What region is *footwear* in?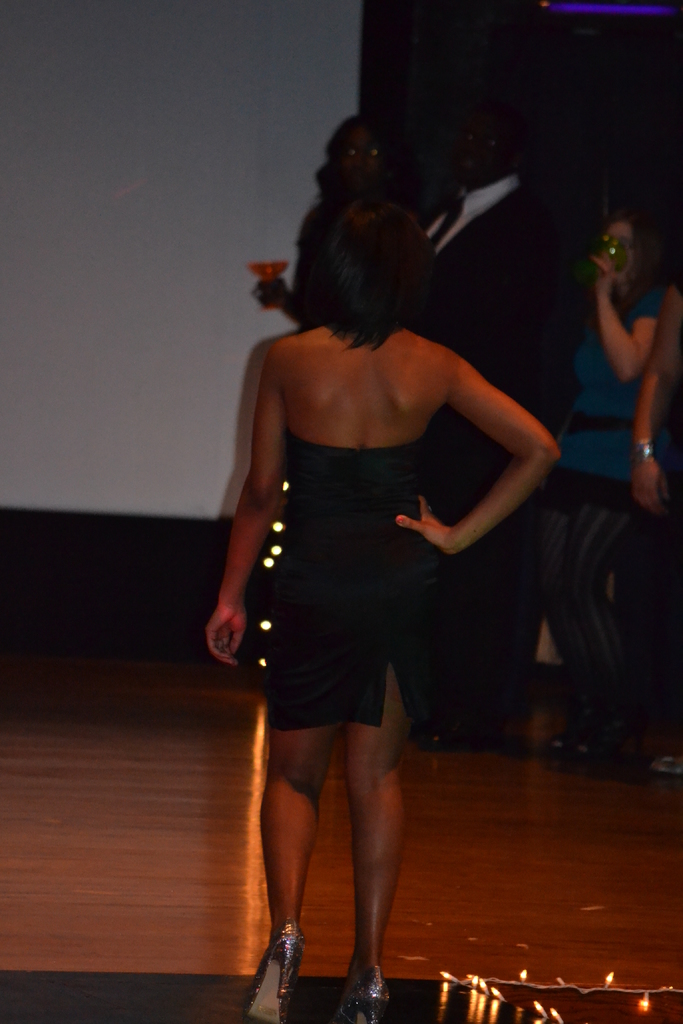
[426, 715, 452, 743].
